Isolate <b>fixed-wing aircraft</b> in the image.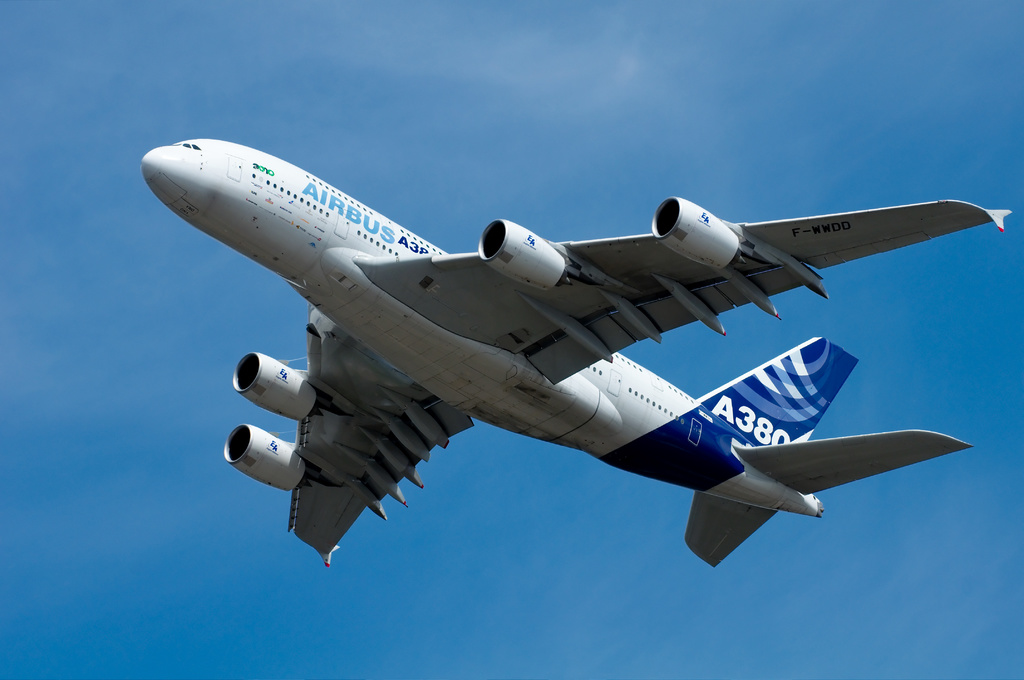
Isolated region: (140,135,1012,572).
